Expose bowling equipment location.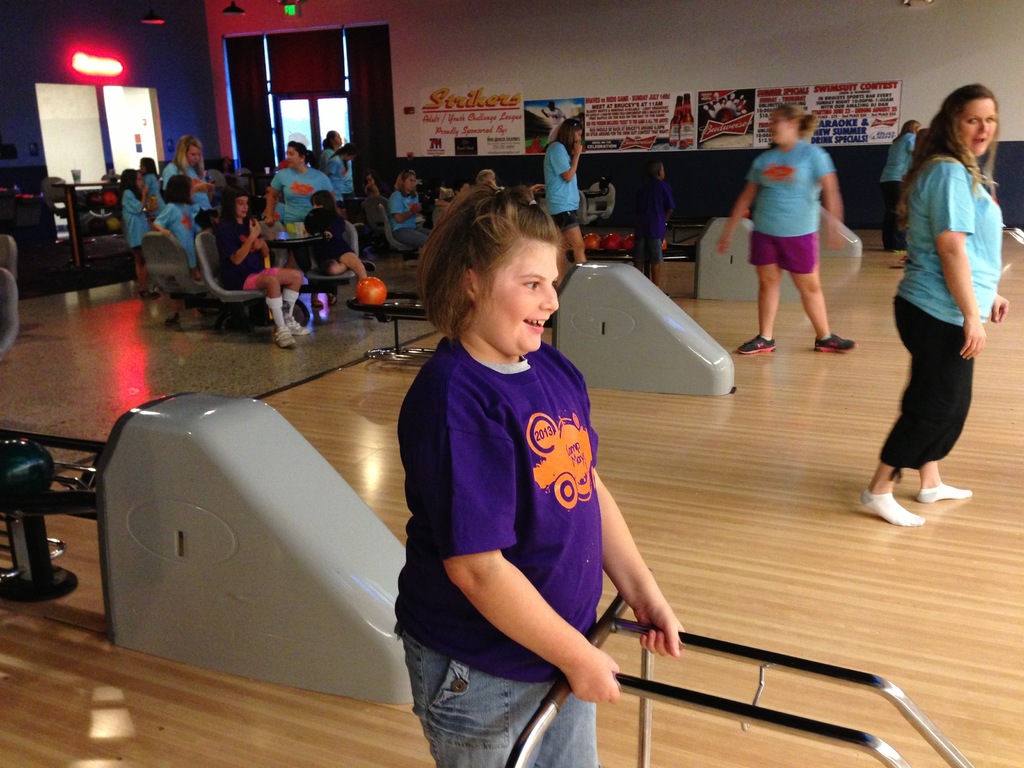
Exposed at {"x1": 349, "y1": 254, "x2": 735, "y2": 404}.
